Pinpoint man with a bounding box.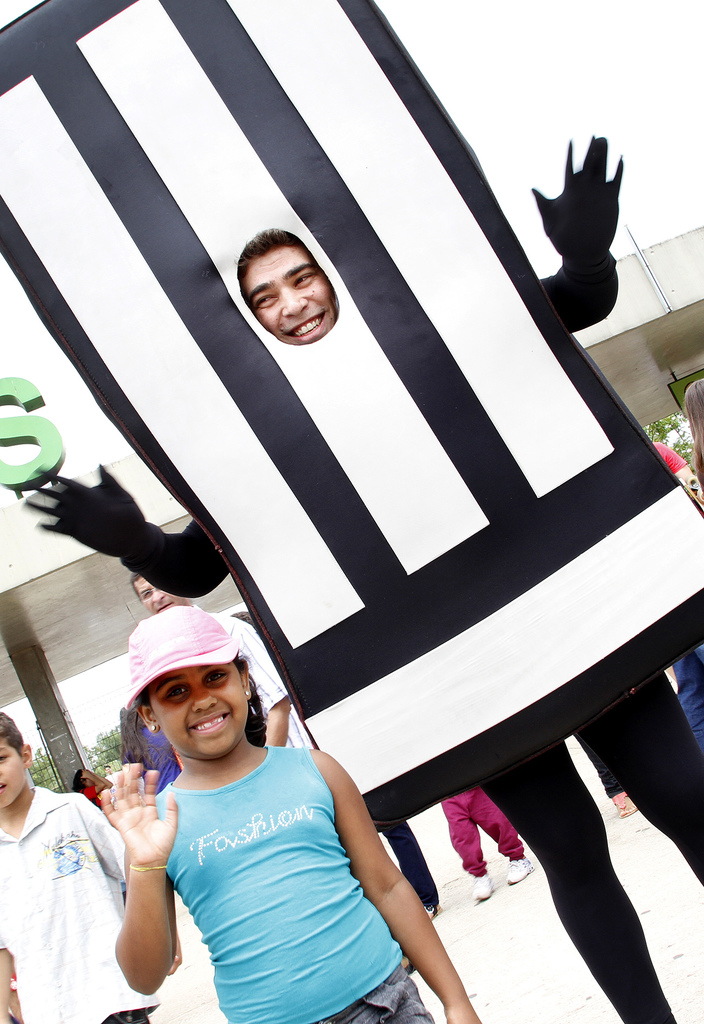
<bbox>131, 572, 317, 764</bbox>.
